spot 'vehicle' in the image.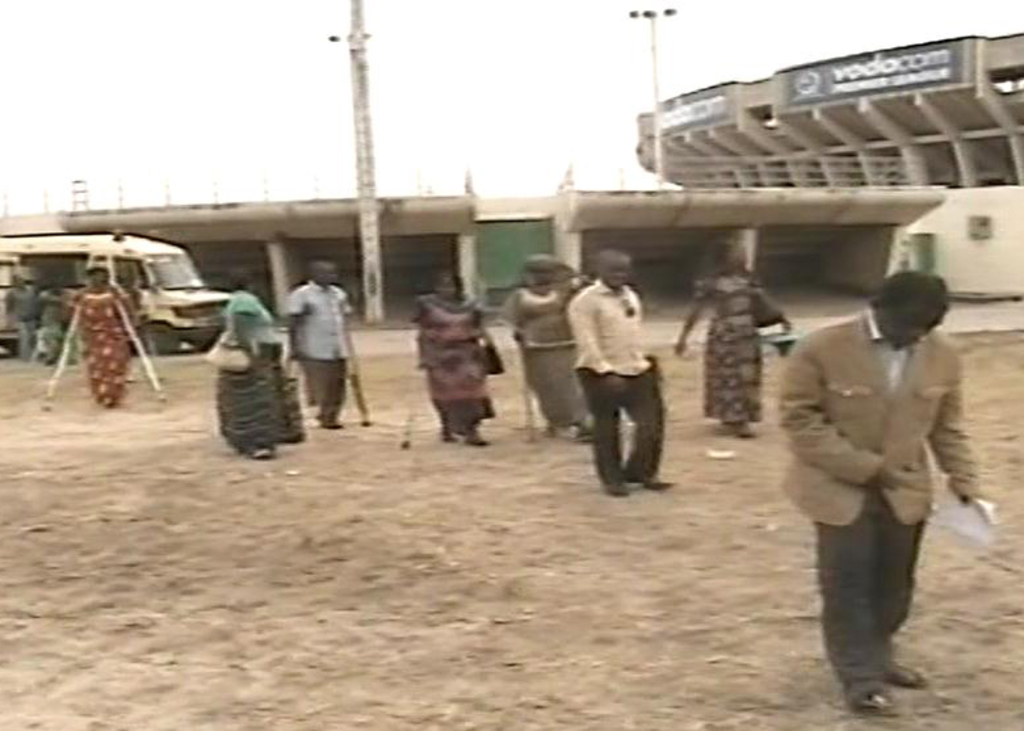
'vehicle' found at bbox=[66, 230, 218, 388].
